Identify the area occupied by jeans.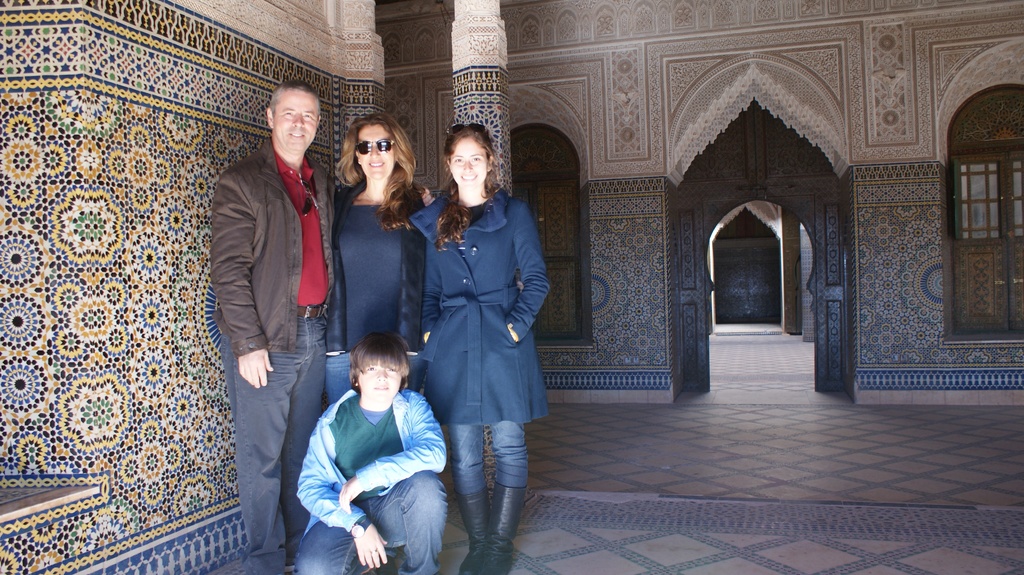
Area: [x1=325, y1=355, x2=360, y2=402].
